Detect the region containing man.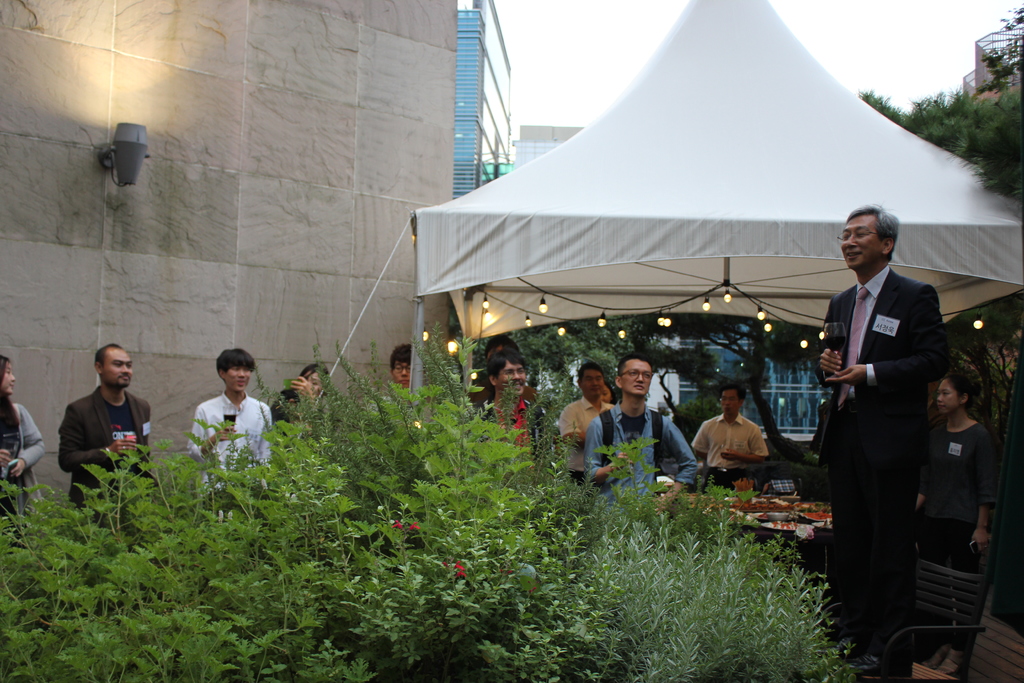
815 199 950 682.
